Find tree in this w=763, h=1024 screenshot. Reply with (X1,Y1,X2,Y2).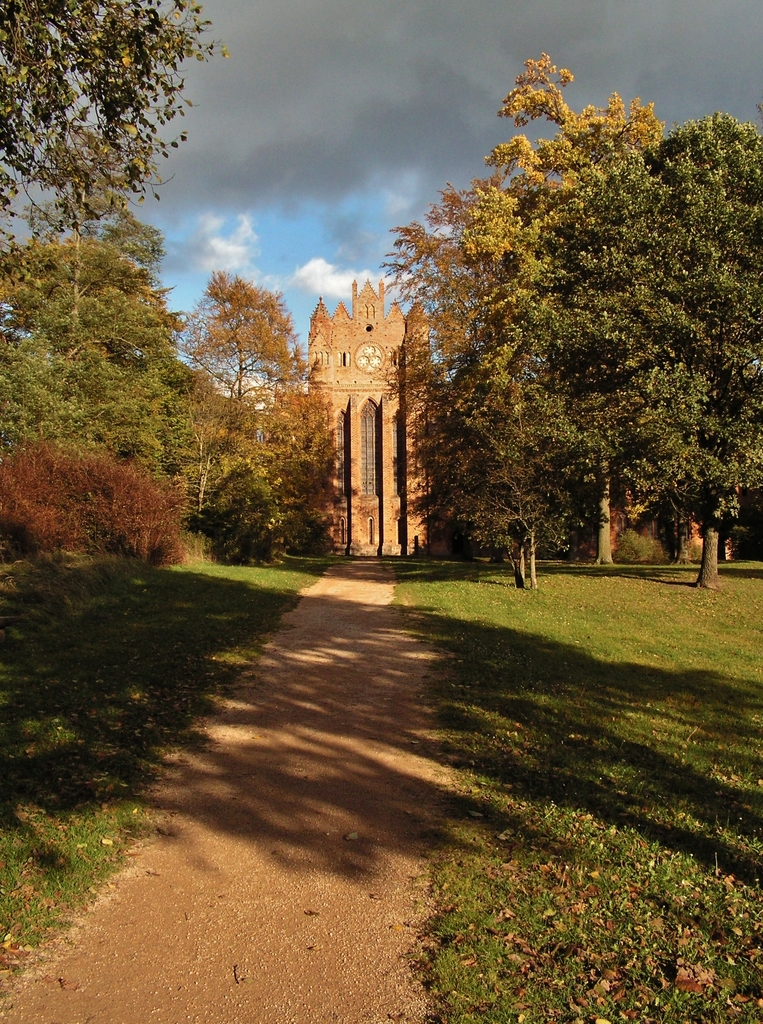
(0,0,222,243).
